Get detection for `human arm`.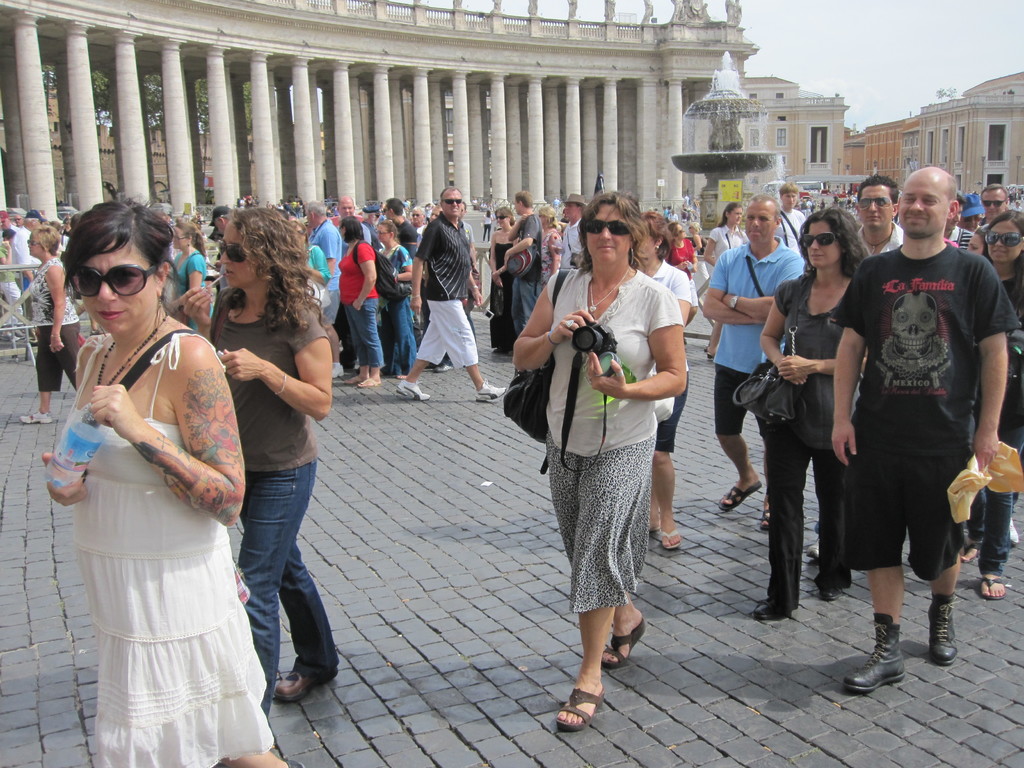
Detection: 392/246/416/280.
